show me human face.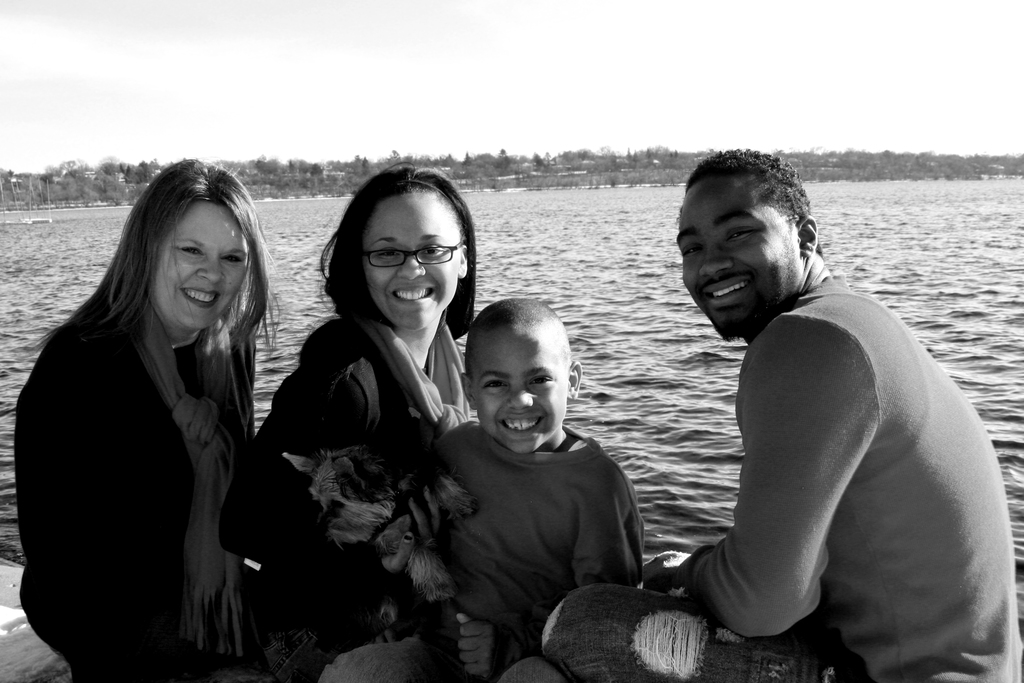
human face is here: <bbox>364, 191, 456, 338</bbox>.
